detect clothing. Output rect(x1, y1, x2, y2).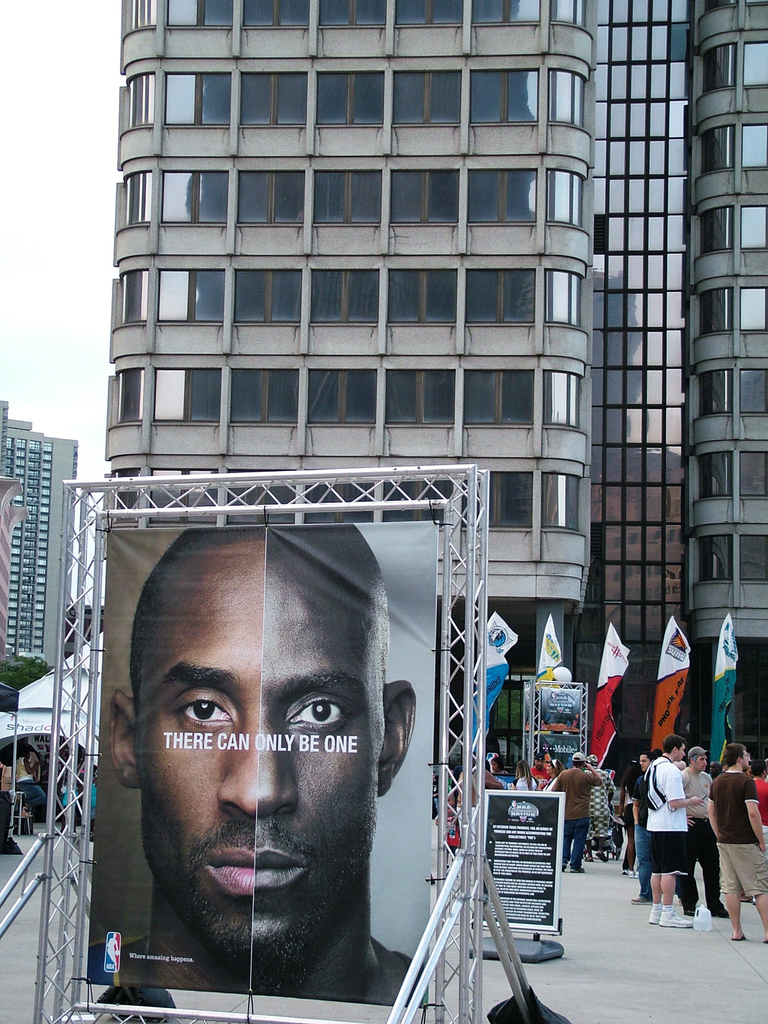
rect(639, 751, 690, 872).
